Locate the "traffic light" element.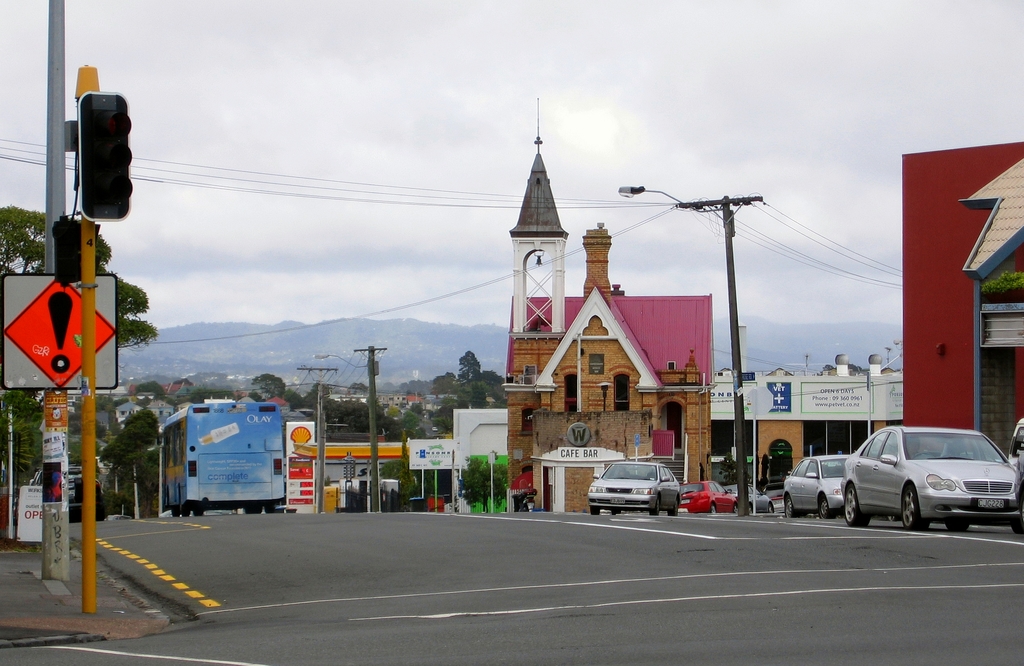
Element bbox: [left=81, top=90, right=136, bottom=225].
